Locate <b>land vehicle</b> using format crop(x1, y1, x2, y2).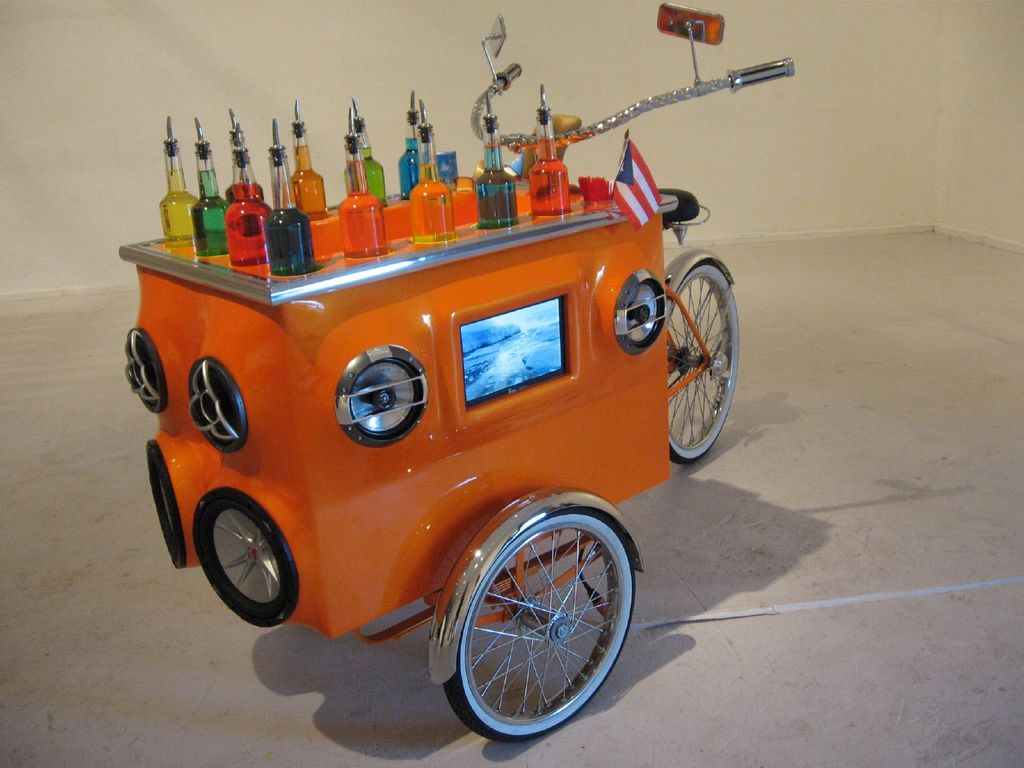
crop(129, 73, 780, 767).
